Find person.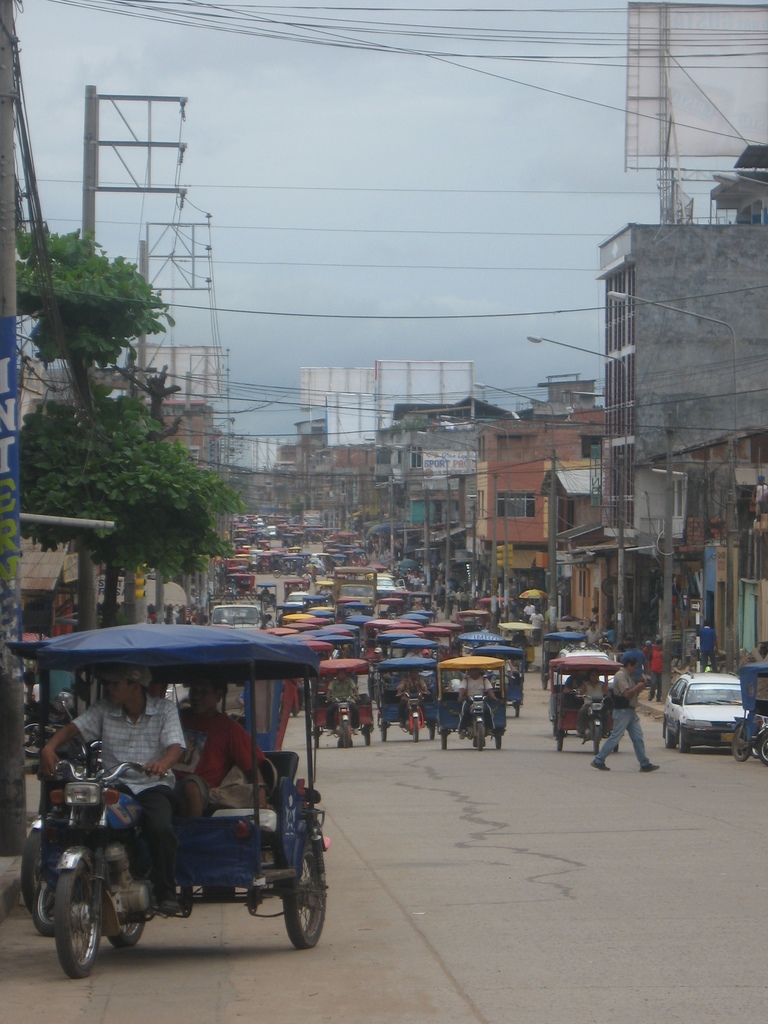
region(38, 655, 186, 916).
